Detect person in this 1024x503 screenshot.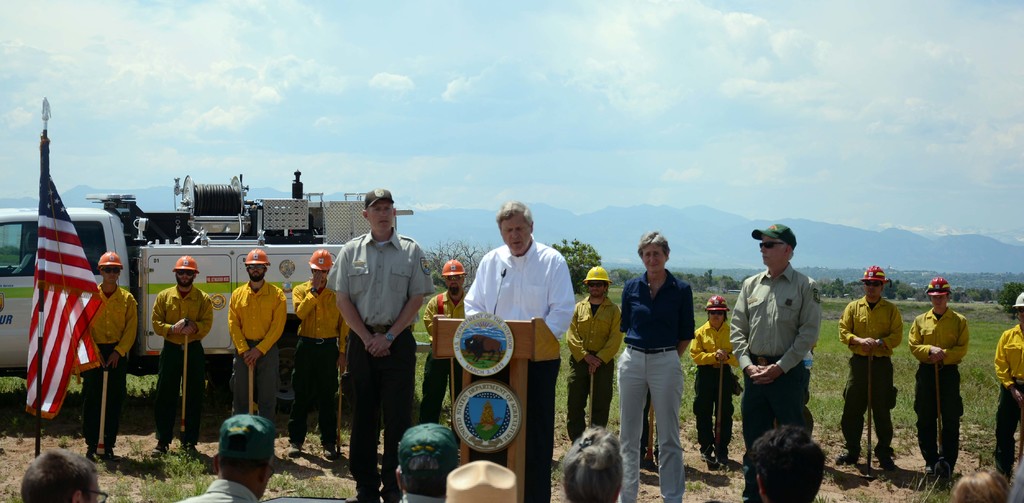
Detection: (x1=618, y1=225, x2=689, y2=502).
